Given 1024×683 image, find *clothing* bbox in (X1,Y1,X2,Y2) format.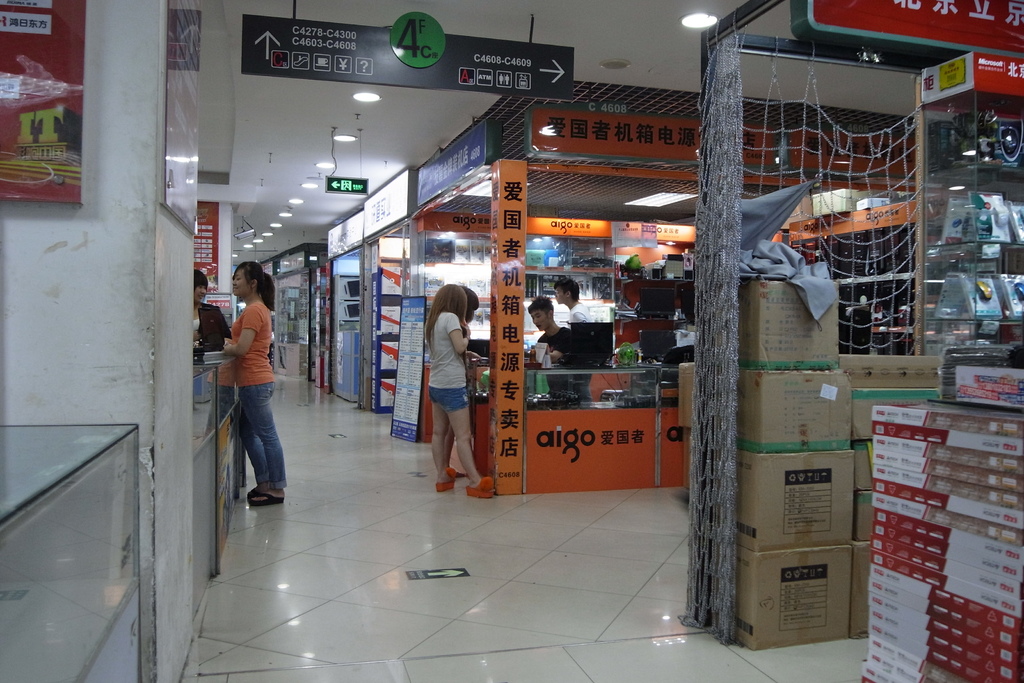
(569,309,594,320).
